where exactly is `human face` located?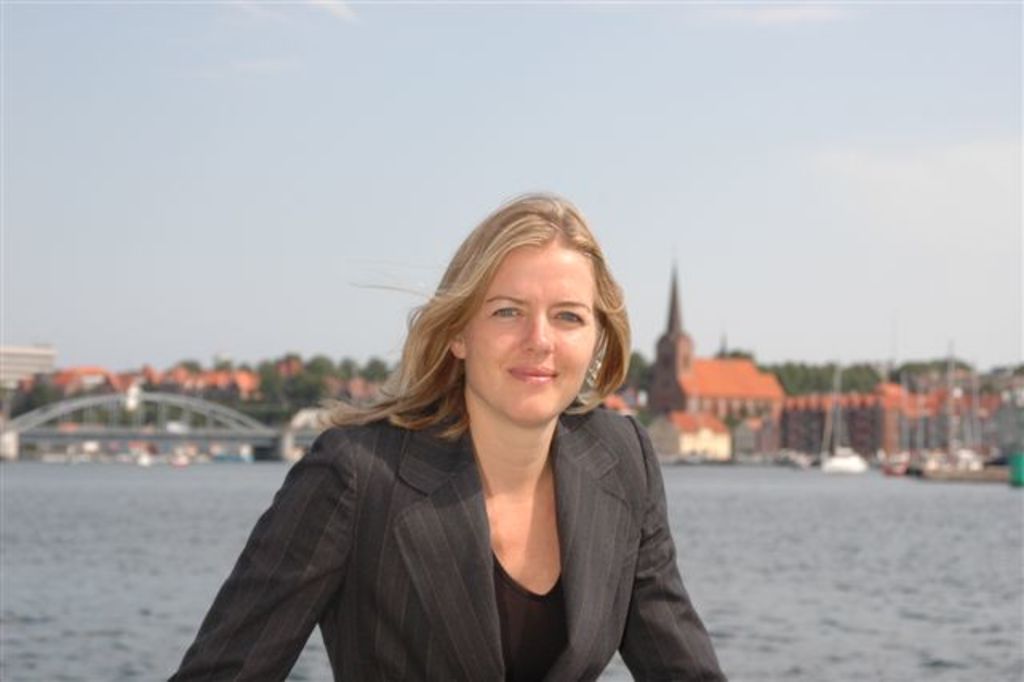
Its bounding box is x1=464, y1=240, x2=598, y2=423.
